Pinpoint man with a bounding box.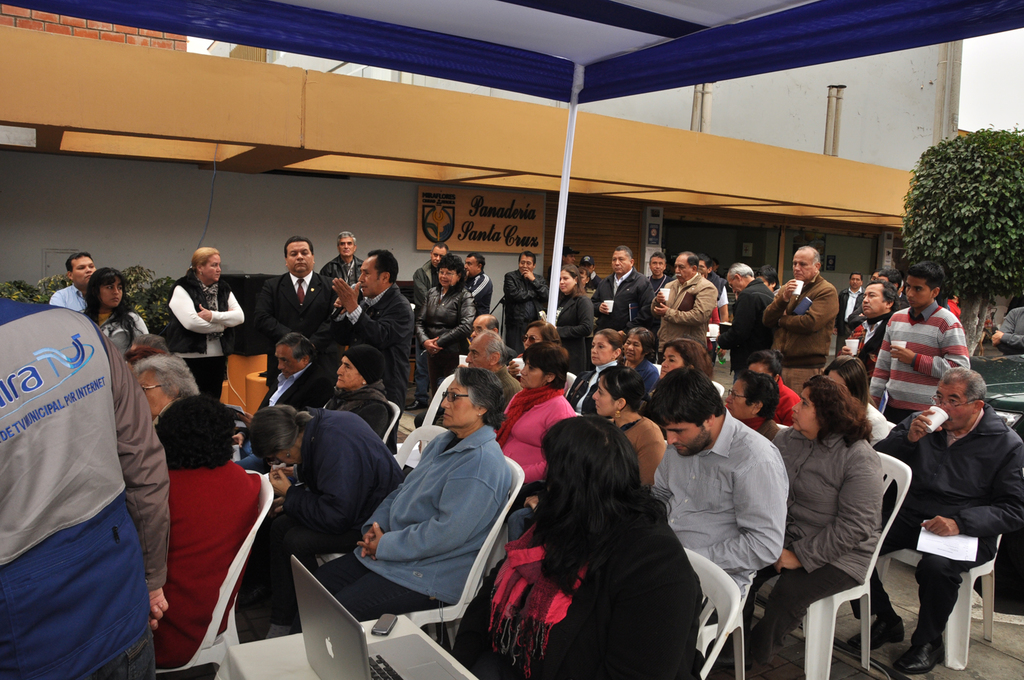
locate(332, 249, 414, 457).
